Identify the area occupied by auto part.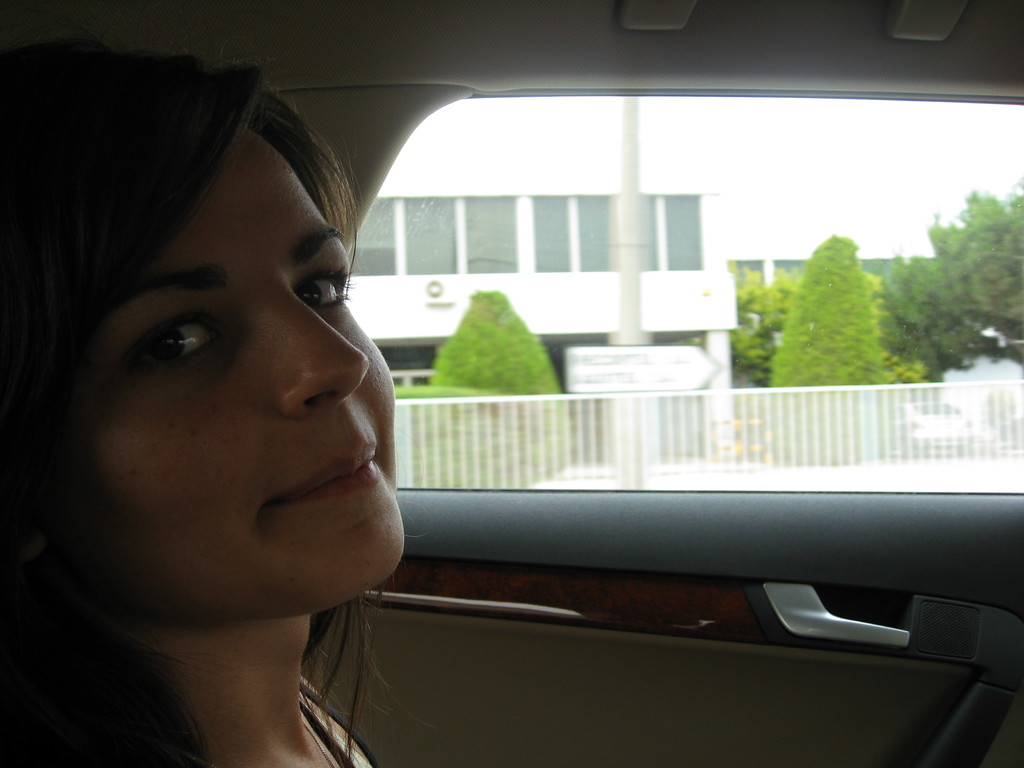
Area: <bbox>356, 97, 1023, 497</bbox>.
